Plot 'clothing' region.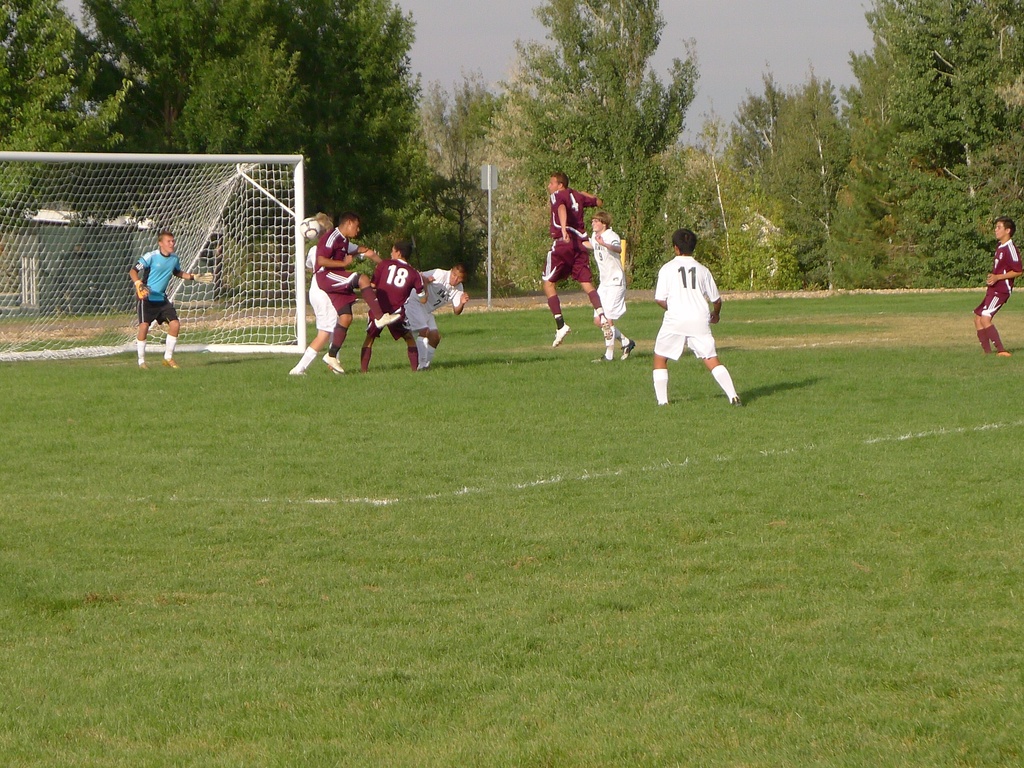
Plotted at pyautogui.locateOnScreen(548, 182, 600, 284).
